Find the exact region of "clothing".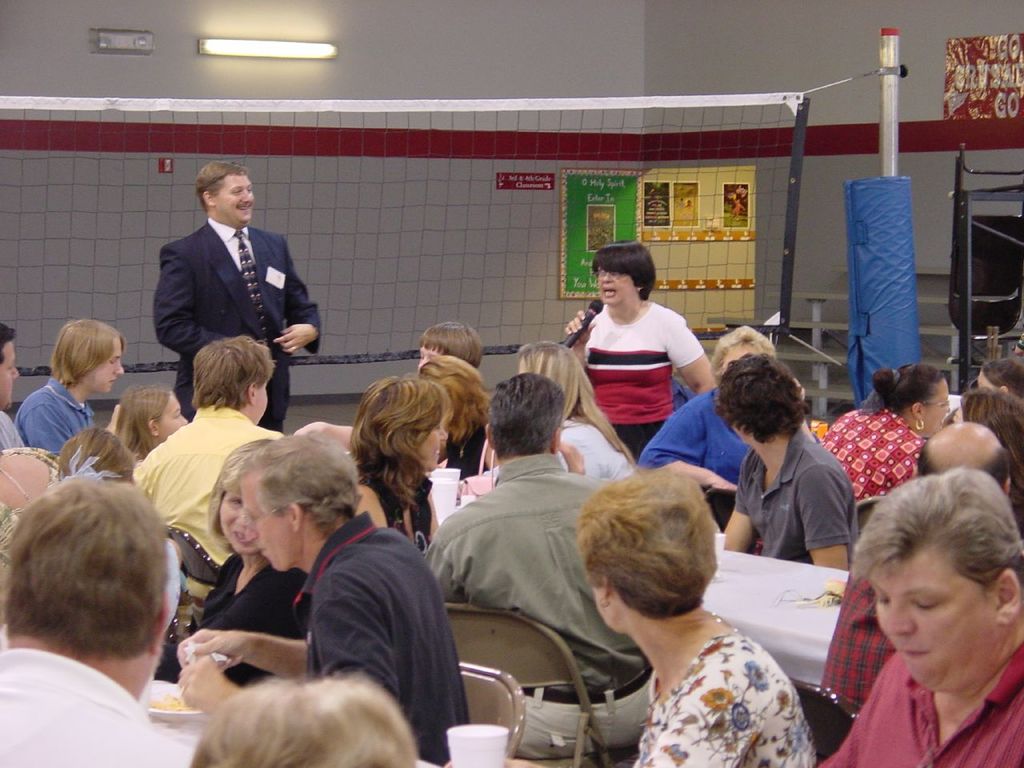
Exact region: 635 634 815 767.
